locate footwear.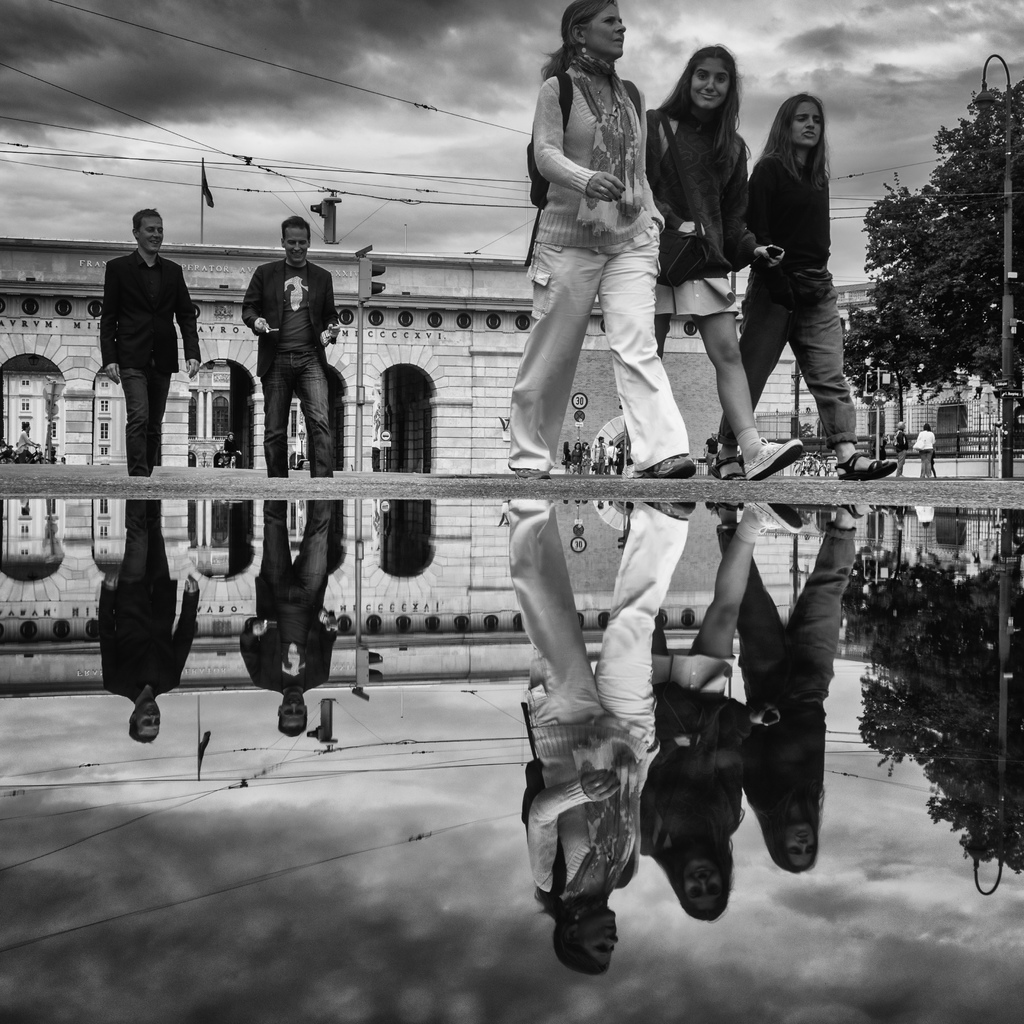
Bounding box: box(636, 452, 698, 481).
